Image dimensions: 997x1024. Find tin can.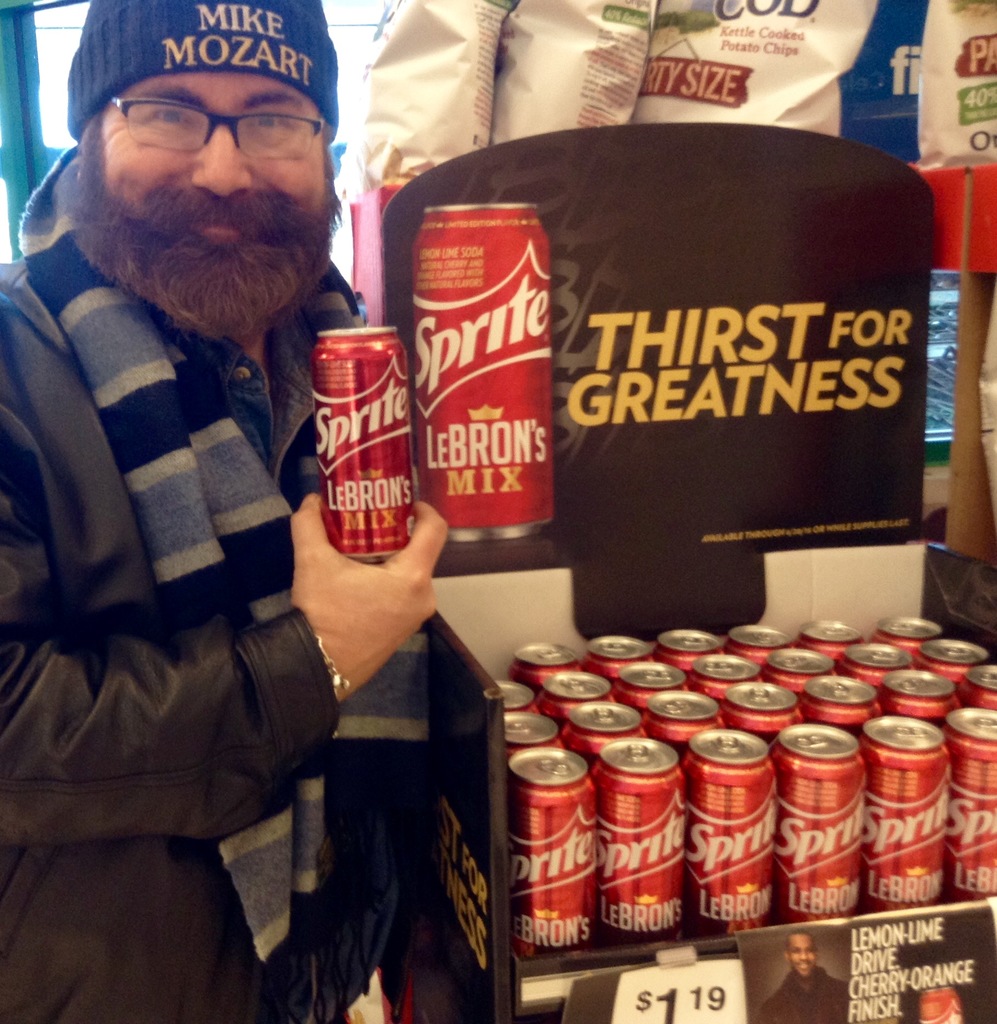
x1=312 y1=319 x2=420 y2=582.
